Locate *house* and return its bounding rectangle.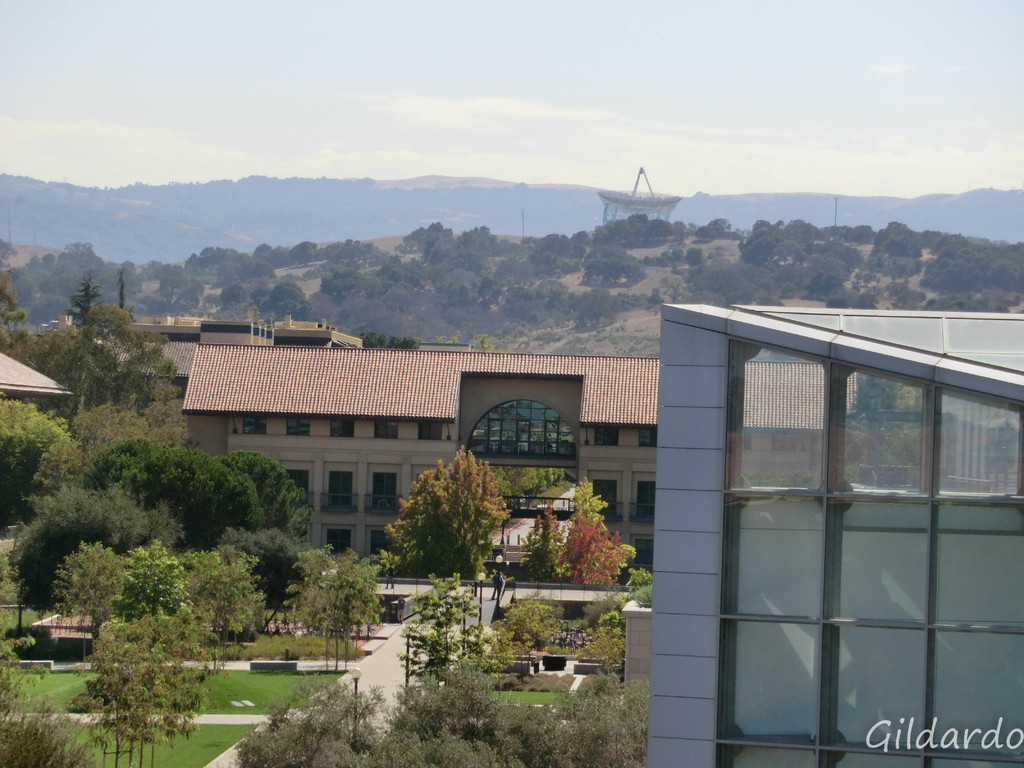
x1=122, y1=284, x2=851, y2=648.
